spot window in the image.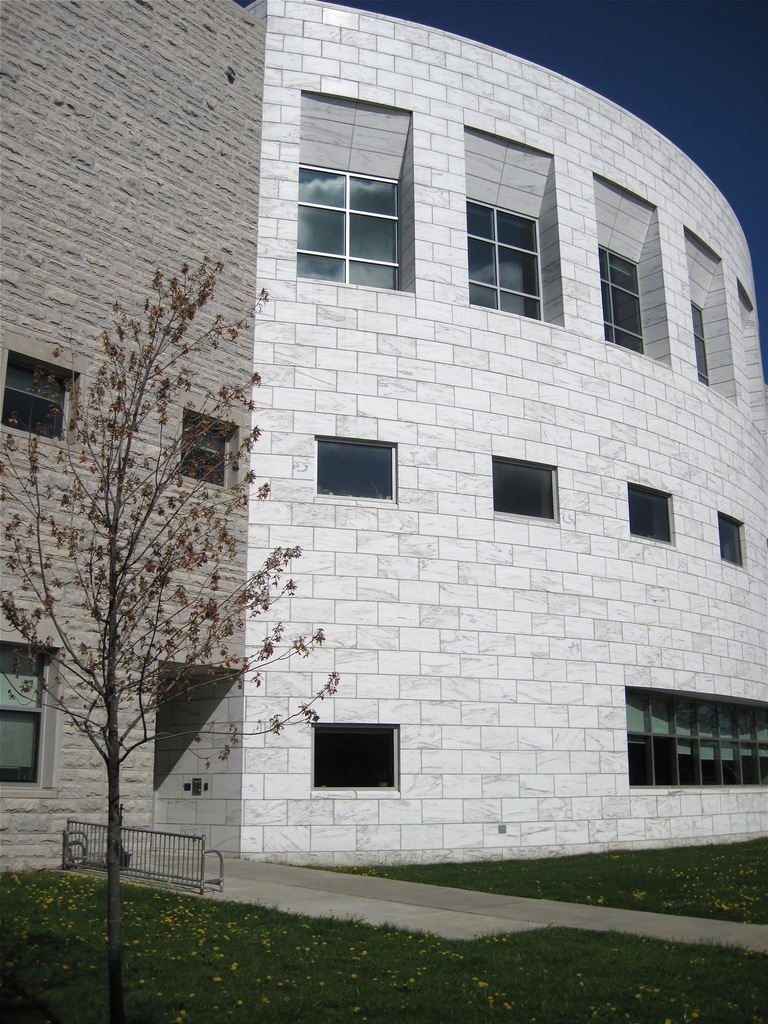
window found at locate(595, 169, 666, 364).
